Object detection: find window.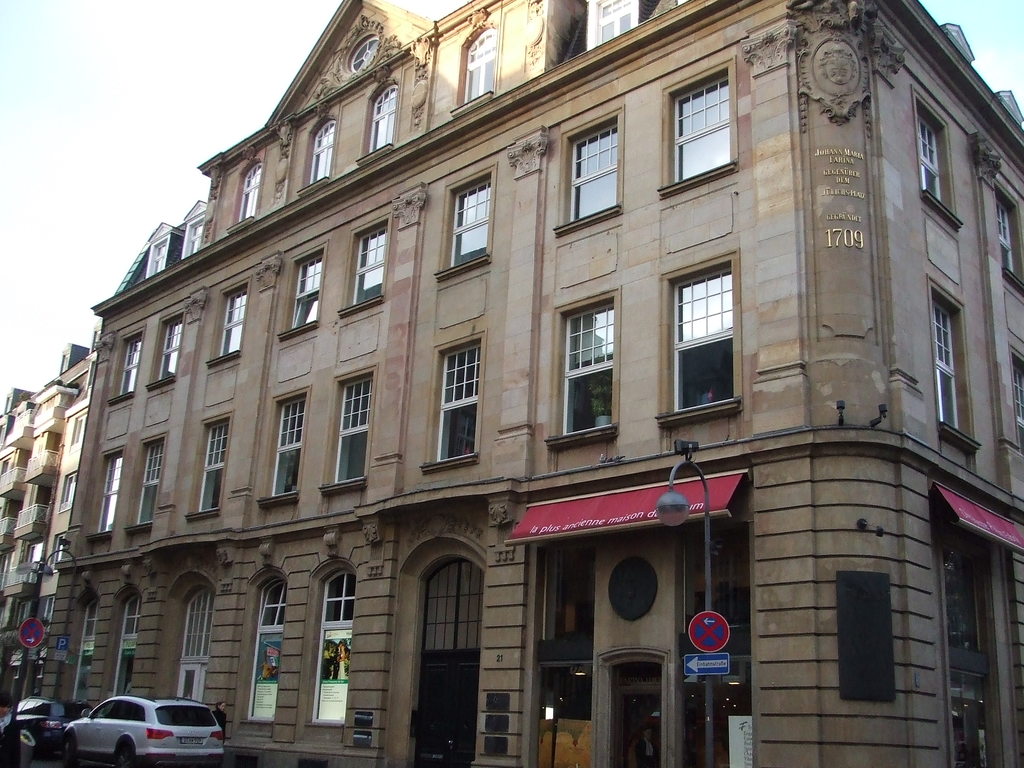
Rect(291, 254, 326, 324).
